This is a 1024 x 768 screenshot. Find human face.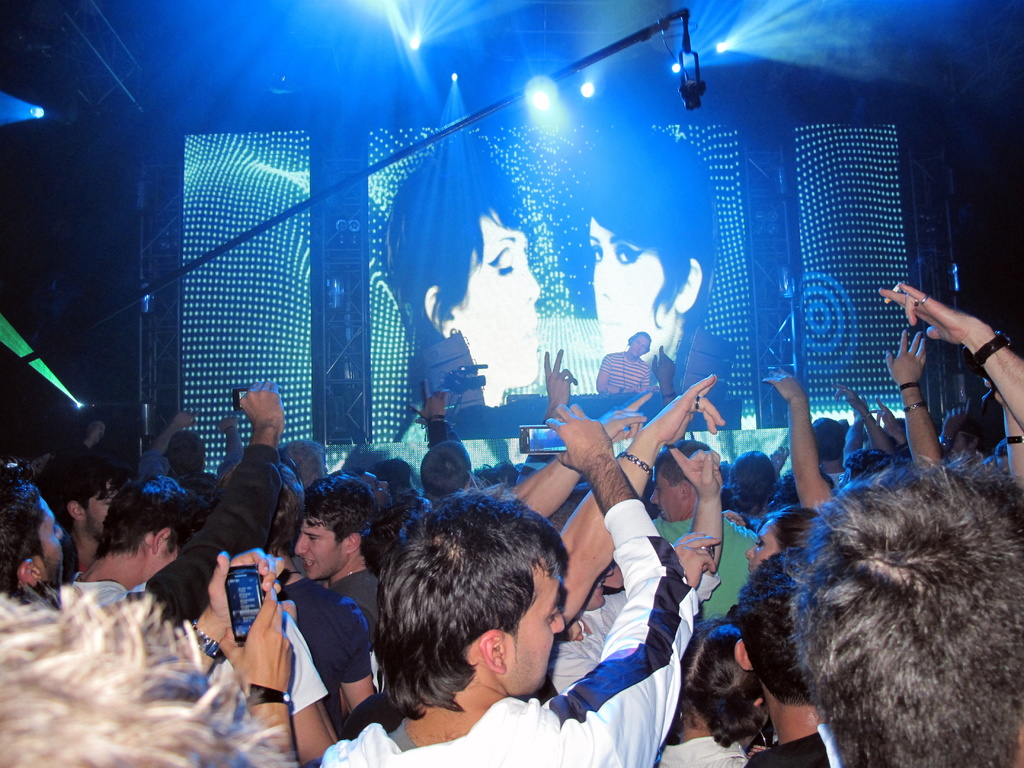
Bounding box: rect(293, 511, 342, 584).
